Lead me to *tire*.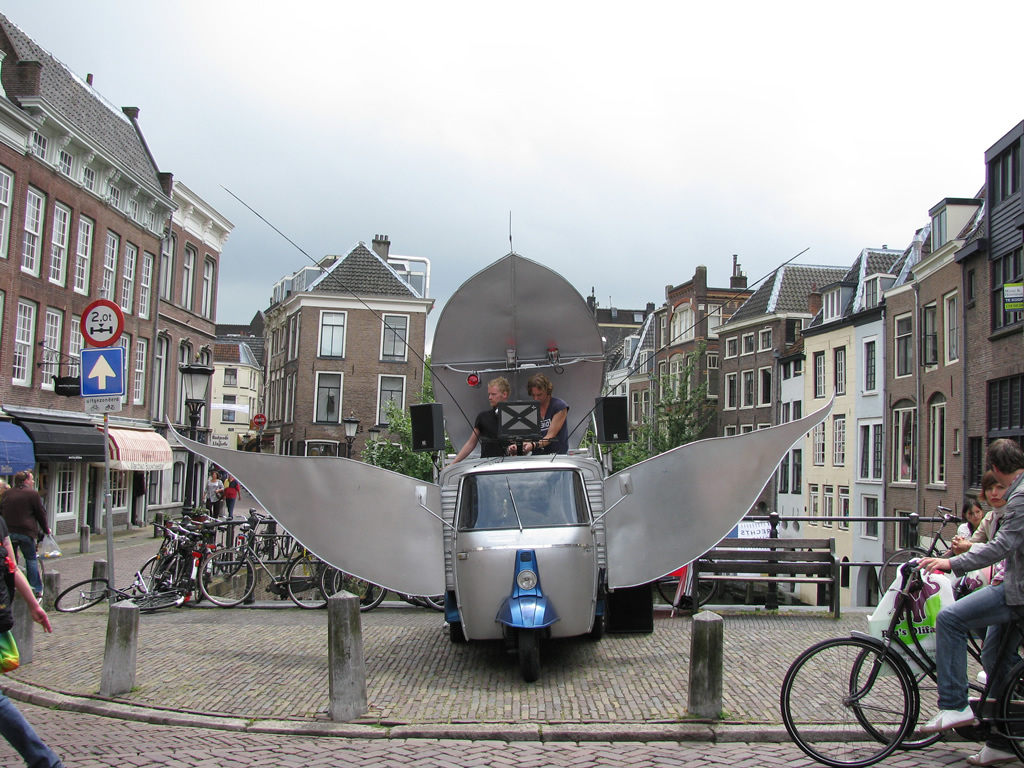
Lead to [left=267, top=535, right=282, bottom=562].
